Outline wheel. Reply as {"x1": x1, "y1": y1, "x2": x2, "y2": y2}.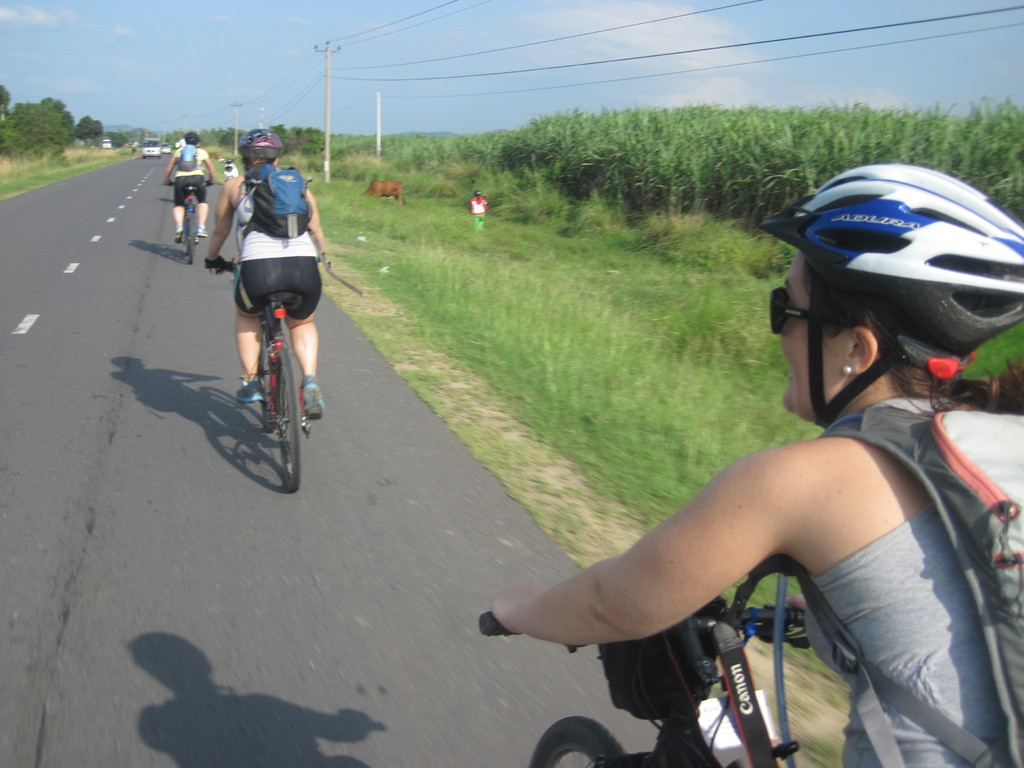
{"x1": 258, "y1": 332, "x2": 272, "y2": 434}.
